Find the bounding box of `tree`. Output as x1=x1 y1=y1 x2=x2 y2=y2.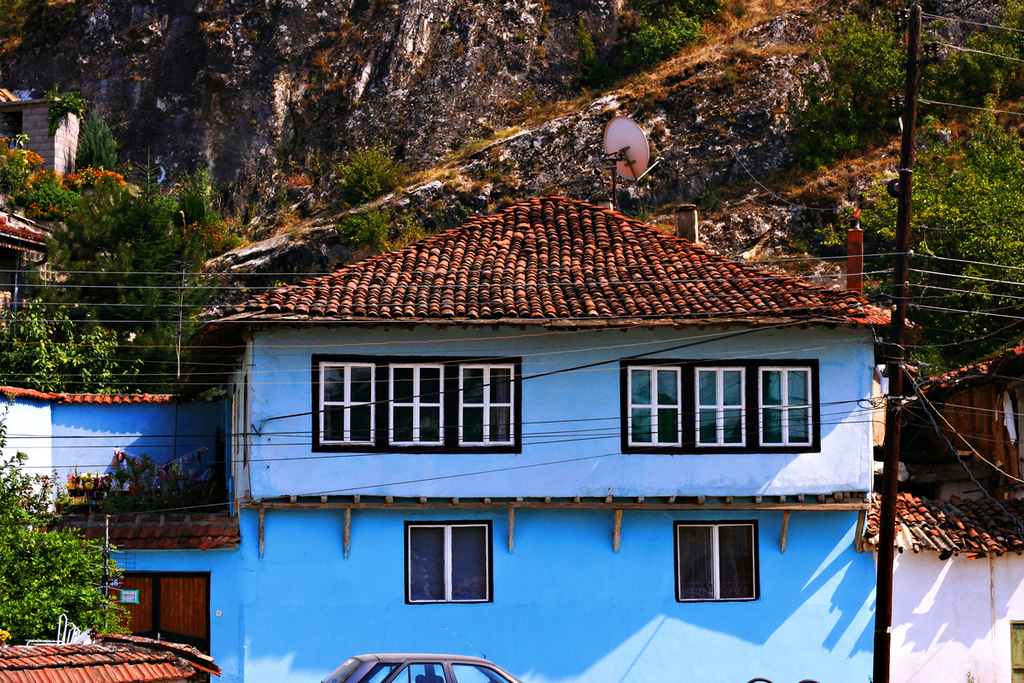
x1=929 y1=0 x2=1023 y2=123.
